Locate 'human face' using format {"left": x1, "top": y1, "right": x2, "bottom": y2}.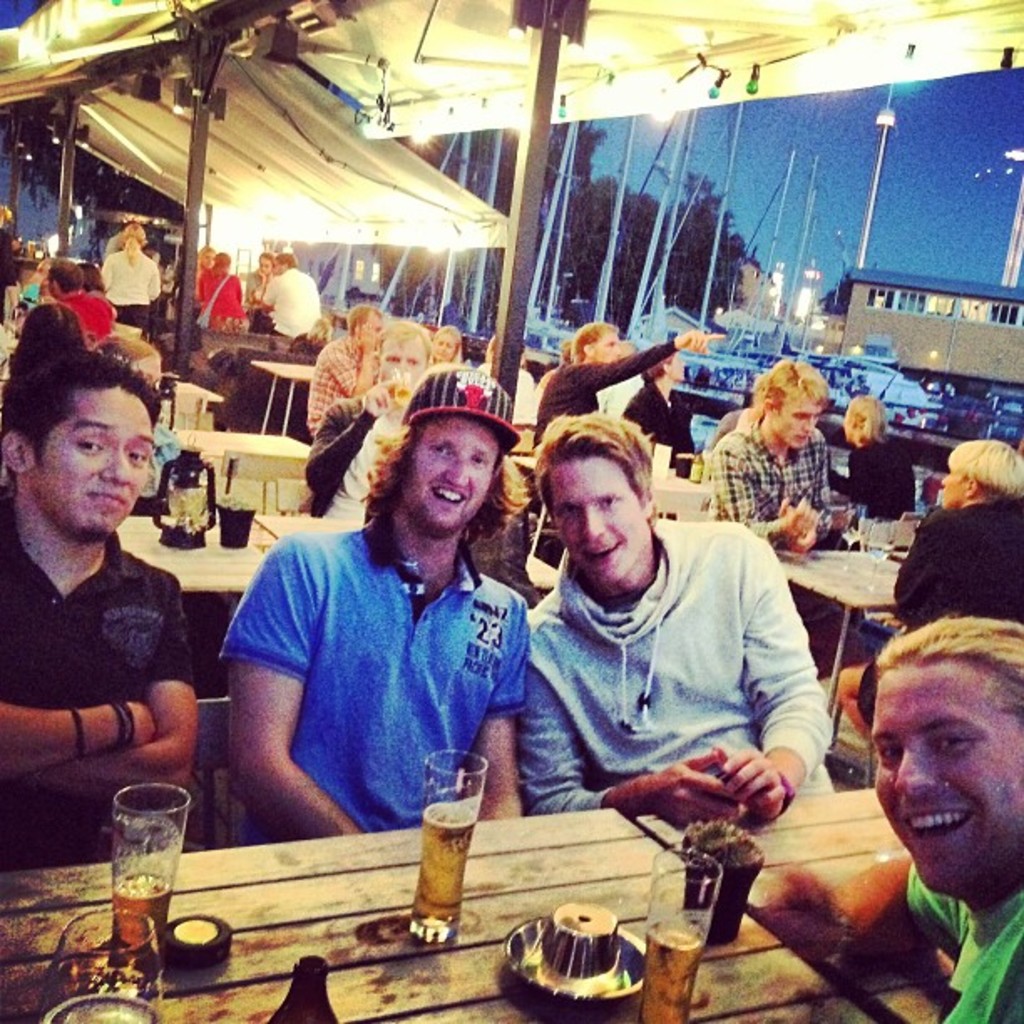
{"left": 678, "top": 360, "right": 679, "bottom": 371}.
